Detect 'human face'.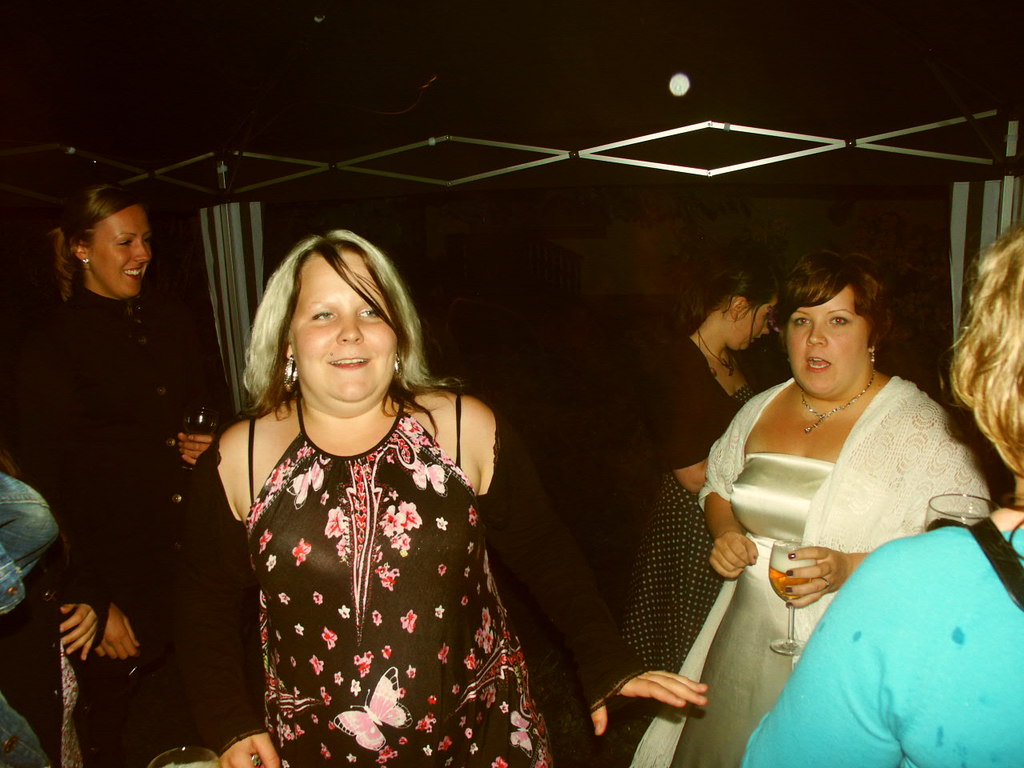
Detected at 730,294,777,346.
